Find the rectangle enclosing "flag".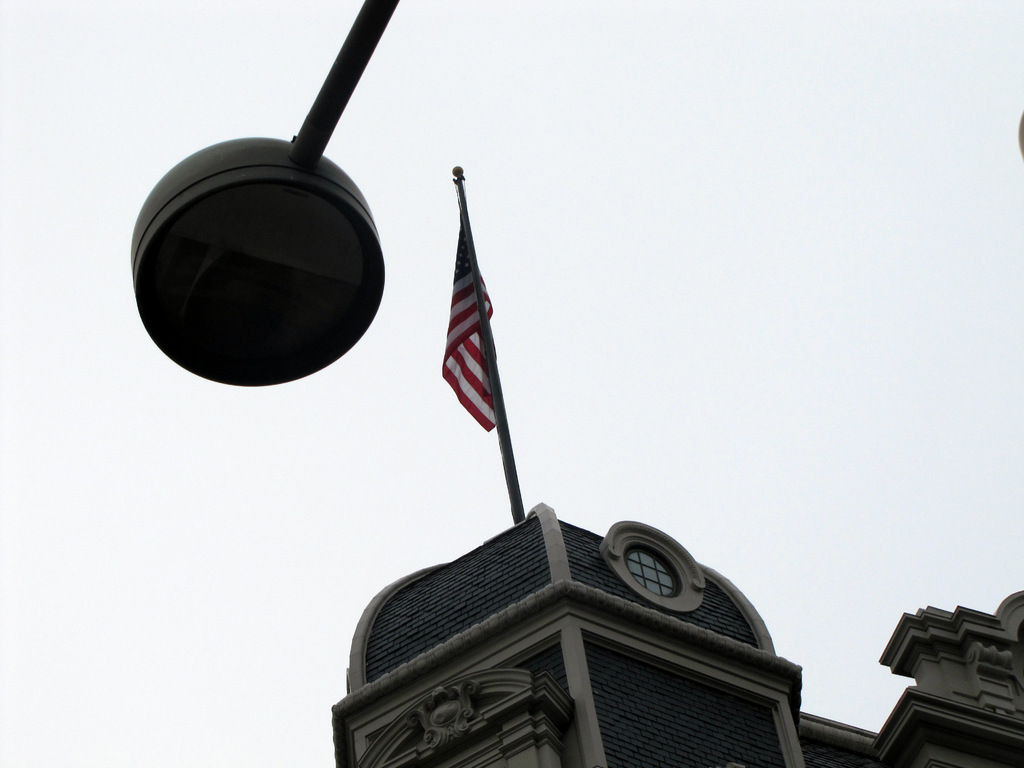
Rect(418, 184, 518, 468).
